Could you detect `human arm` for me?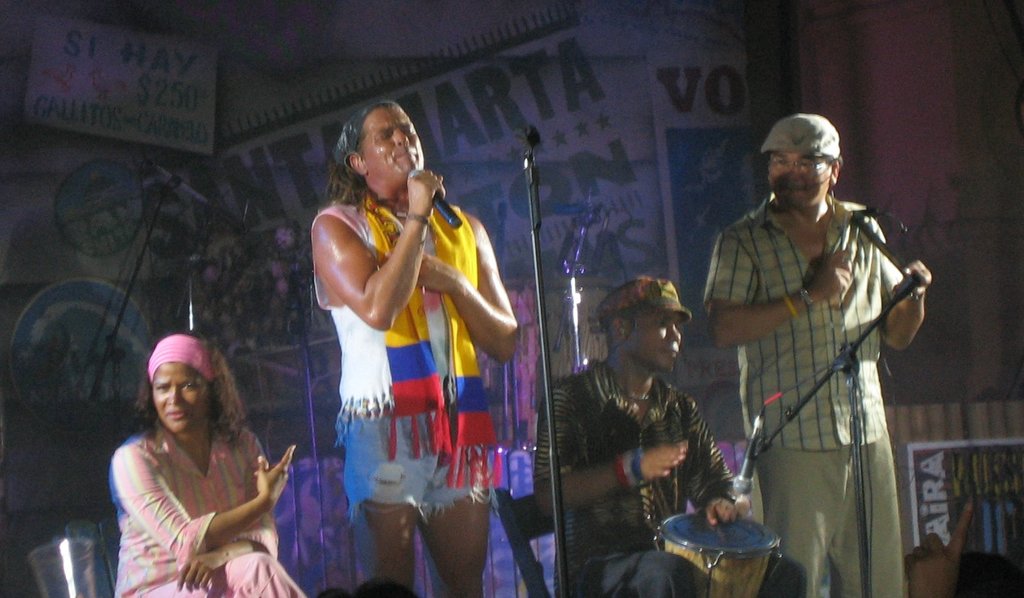
Detection result: 882 256 930 350.
